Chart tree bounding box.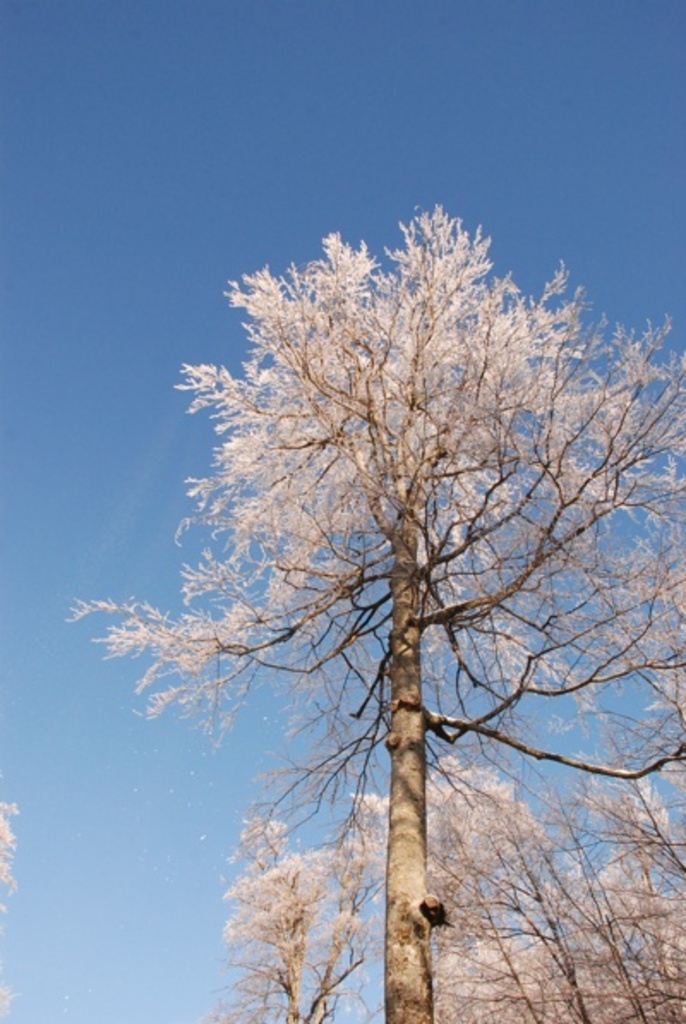
Charted: <bbox>338, 722, 684, 1022</bbox>.
